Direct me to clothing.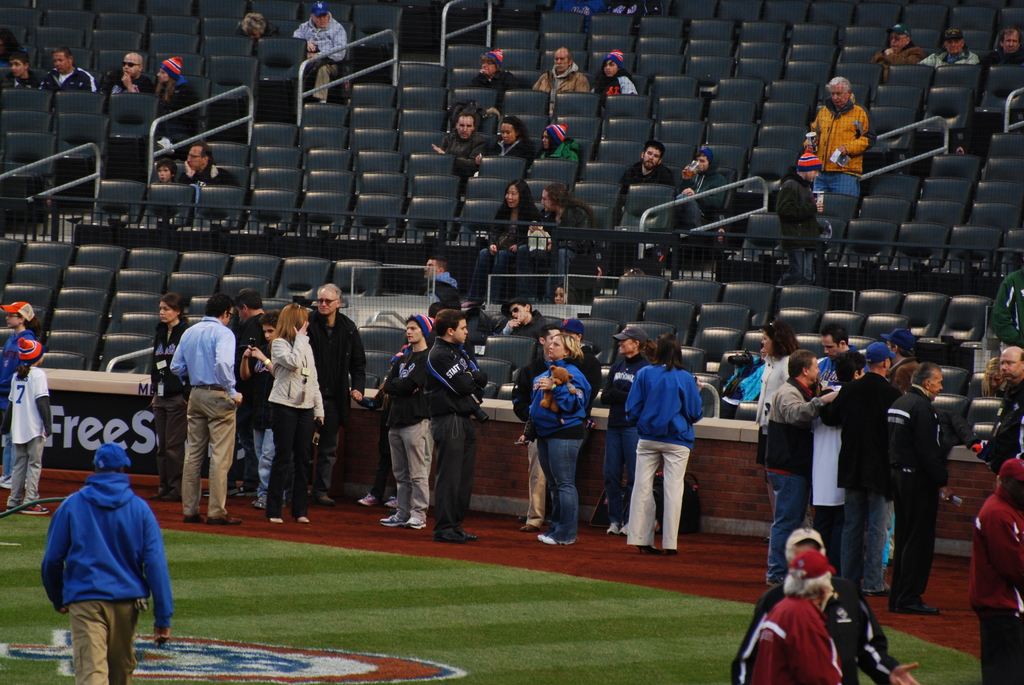
Direction: 588,65,636,114.
